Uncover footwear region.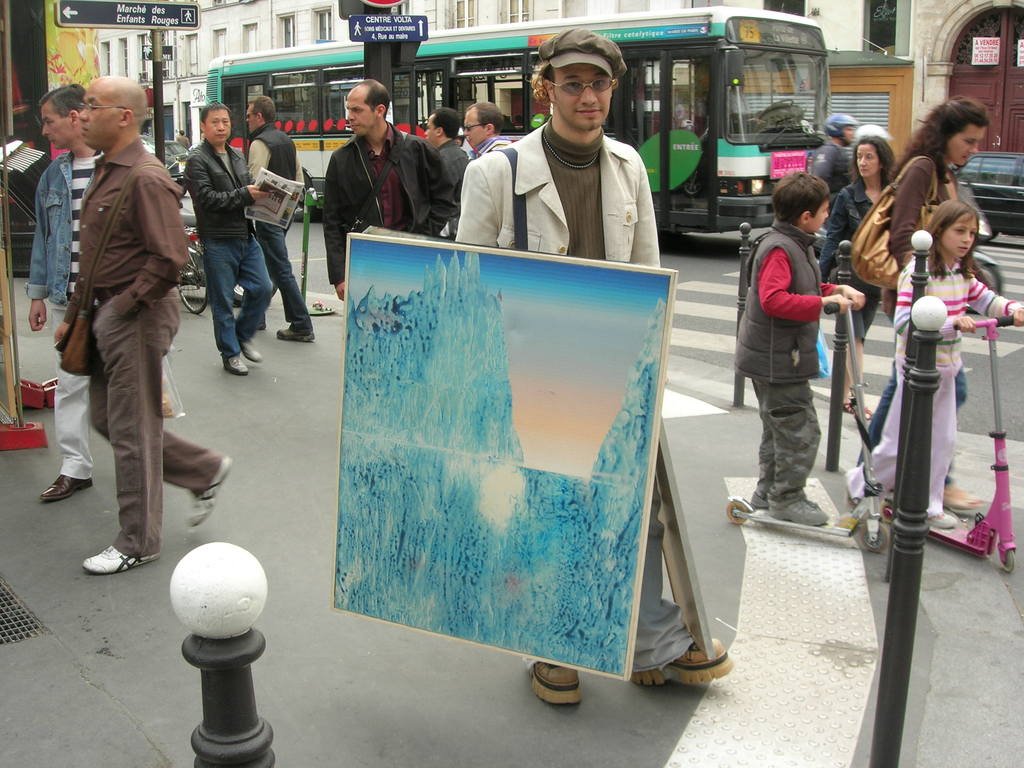
Uncovered: [x1=216, y1=349, x2=244, y2=378].
